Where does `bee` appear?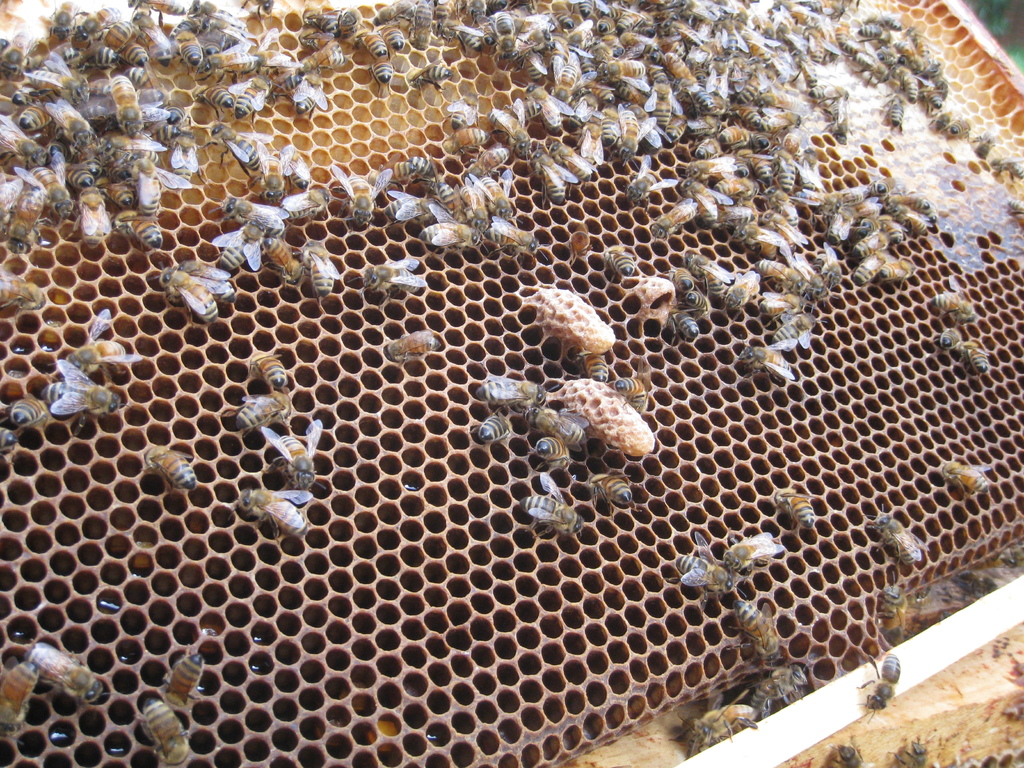
Appears at bbox(141, 699, 193, 767).
